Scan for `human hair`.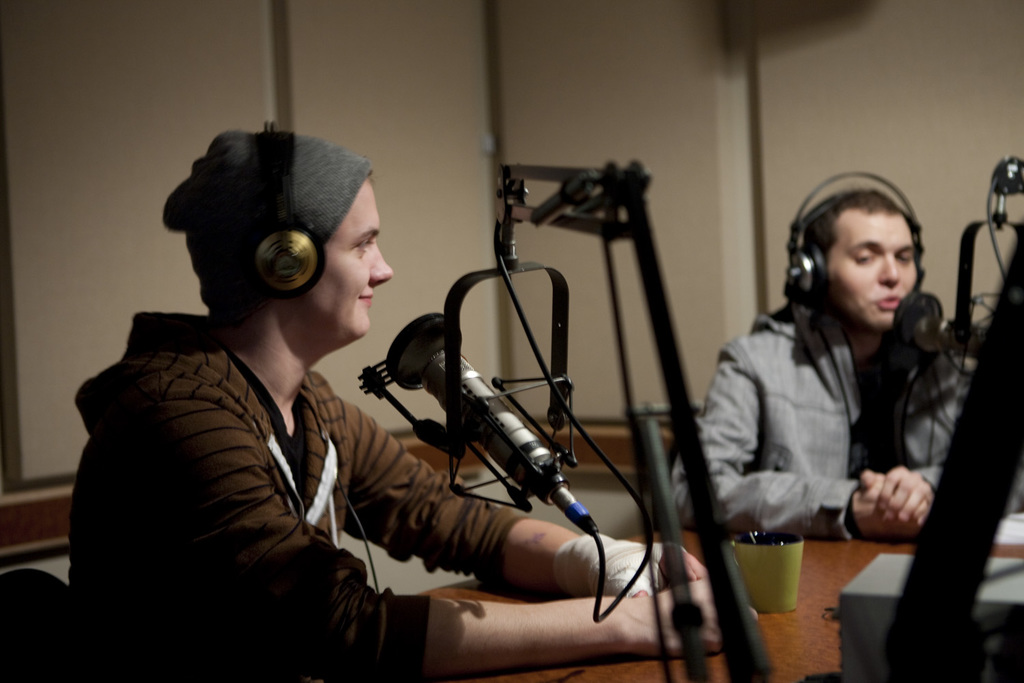
Scan result: box(792, 189, 922, 270).
